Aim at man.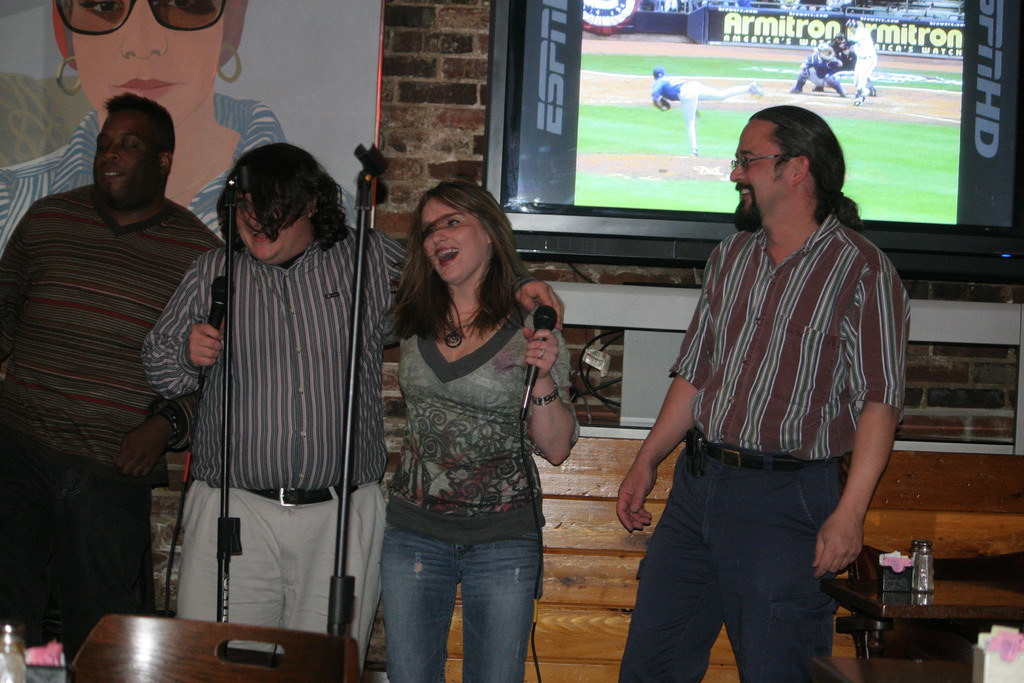
Aimed at {"left": 619, "top": 103, "right": 911, "bottom": 682}.
